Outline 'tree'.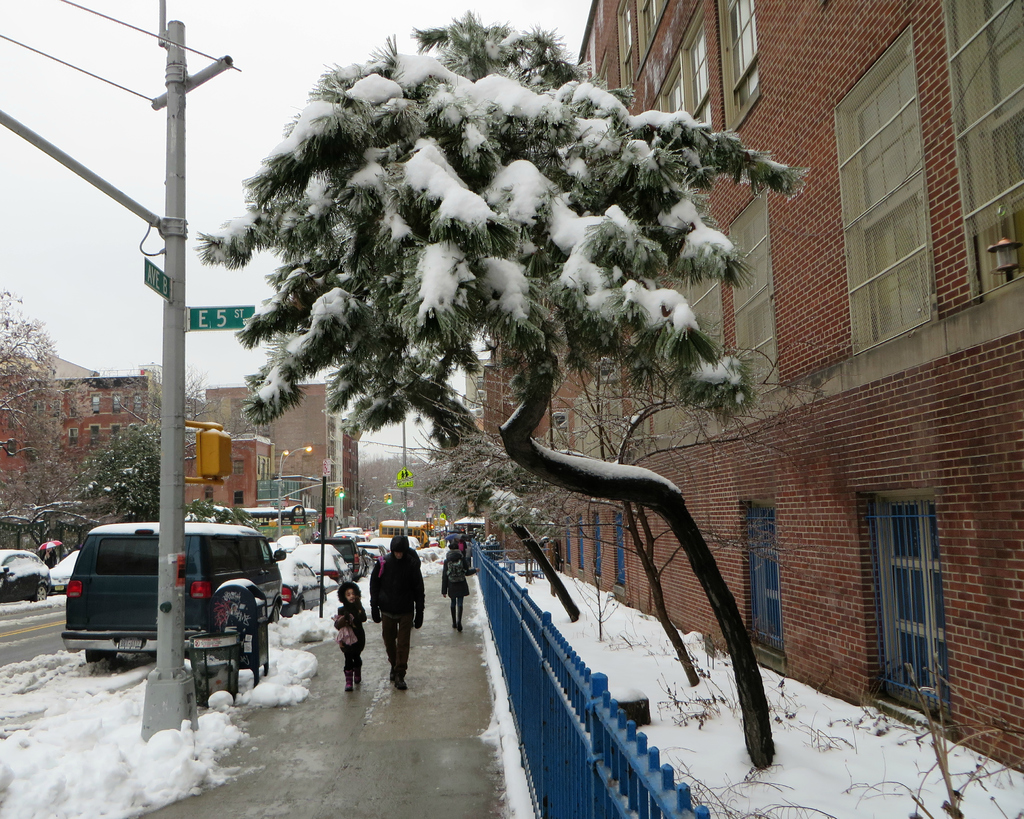
Outline: 62:386:200:526.
